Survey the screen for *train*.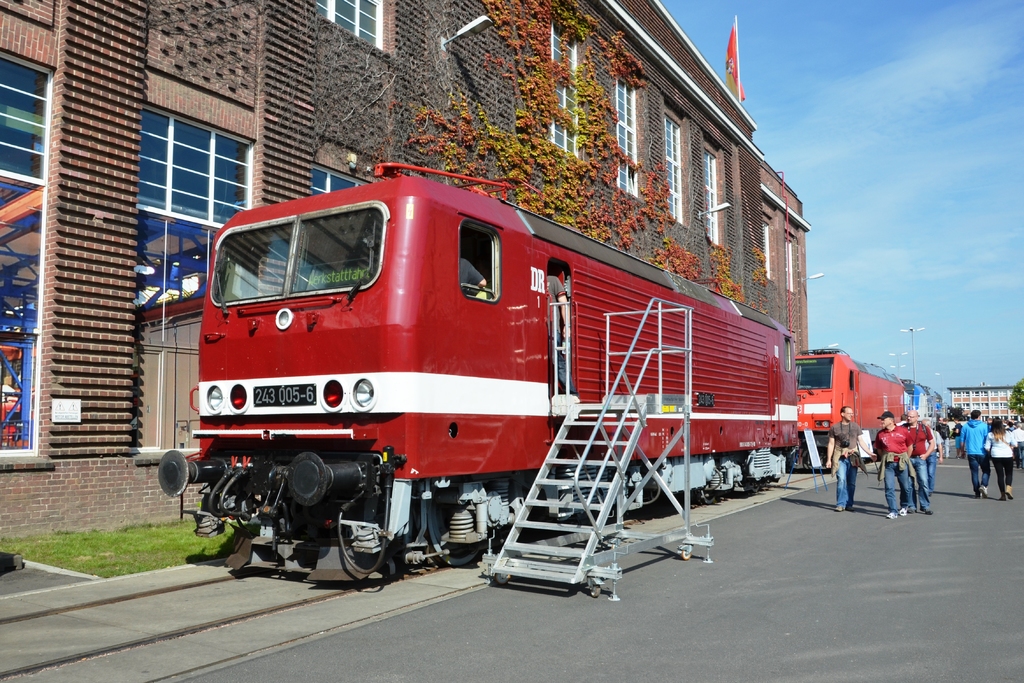
Survey found: [153, 152, 808, 586].
